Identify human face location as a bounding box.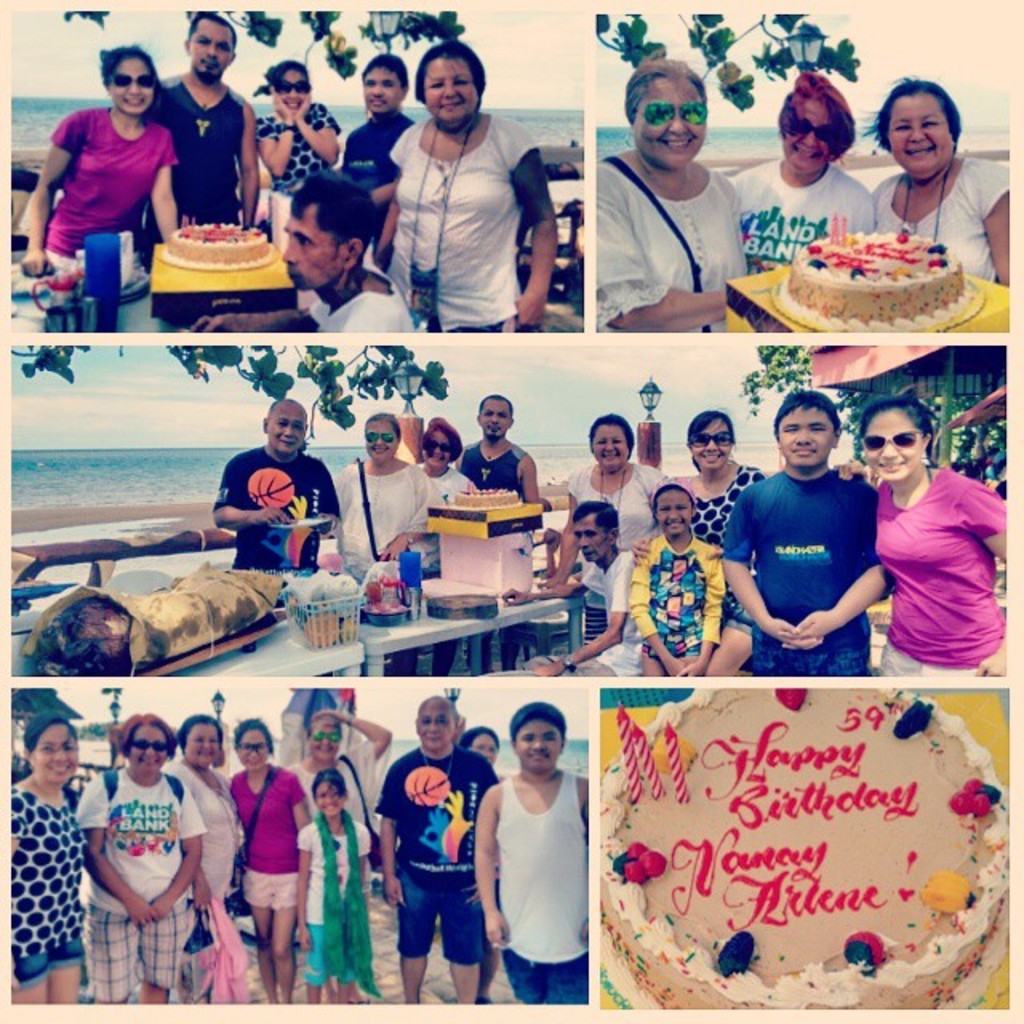
[426, 59, 478, 118].
